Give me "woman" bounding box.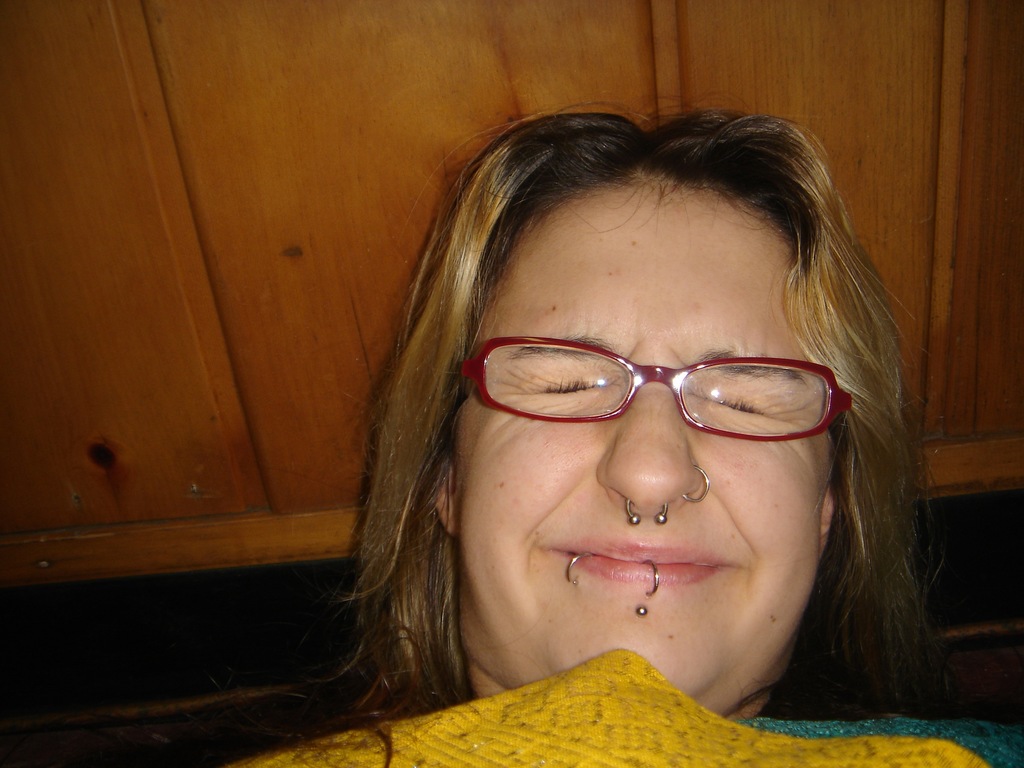
{"x1": 199, "y1": 100, "x2": 1023, "y2": 767}.
